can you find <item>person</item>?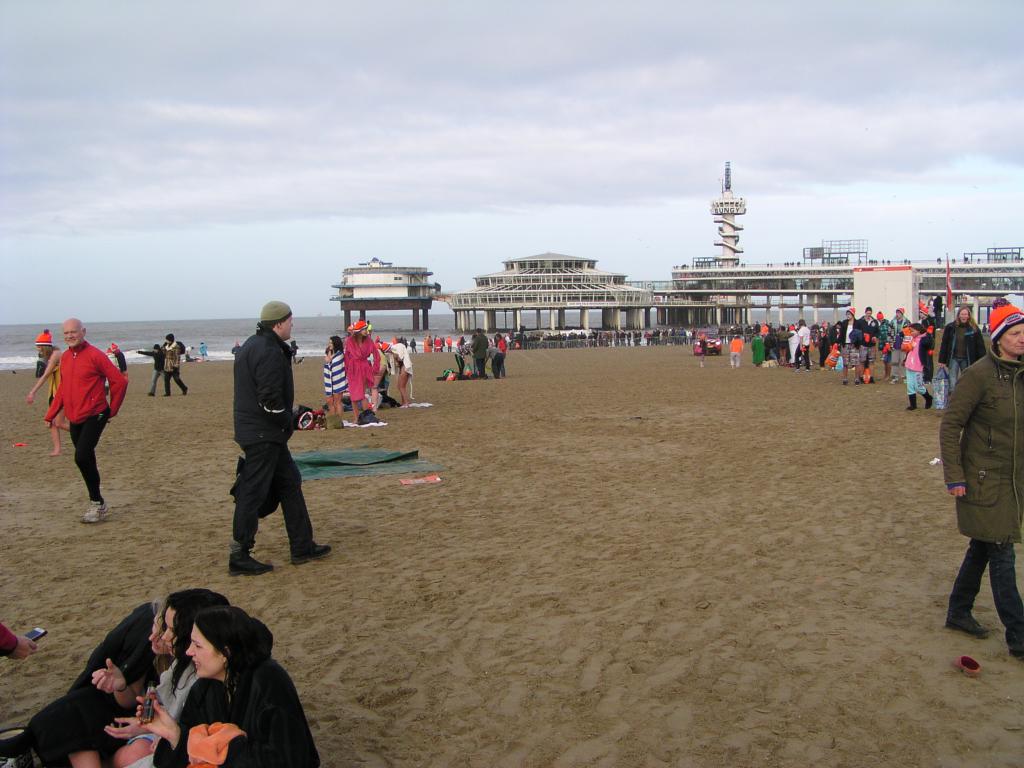
Yes, bounding box: crop(230, 340, 243, 359).
